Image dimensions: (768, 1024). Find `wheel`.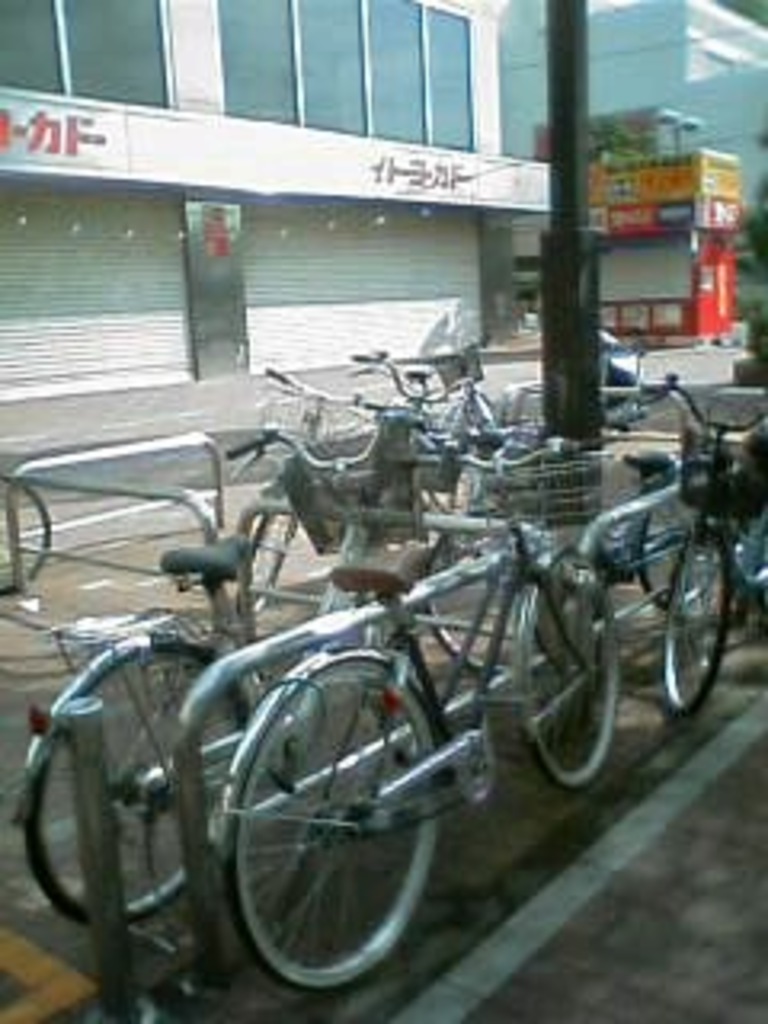
select_region(518, 554, 624, 797).
